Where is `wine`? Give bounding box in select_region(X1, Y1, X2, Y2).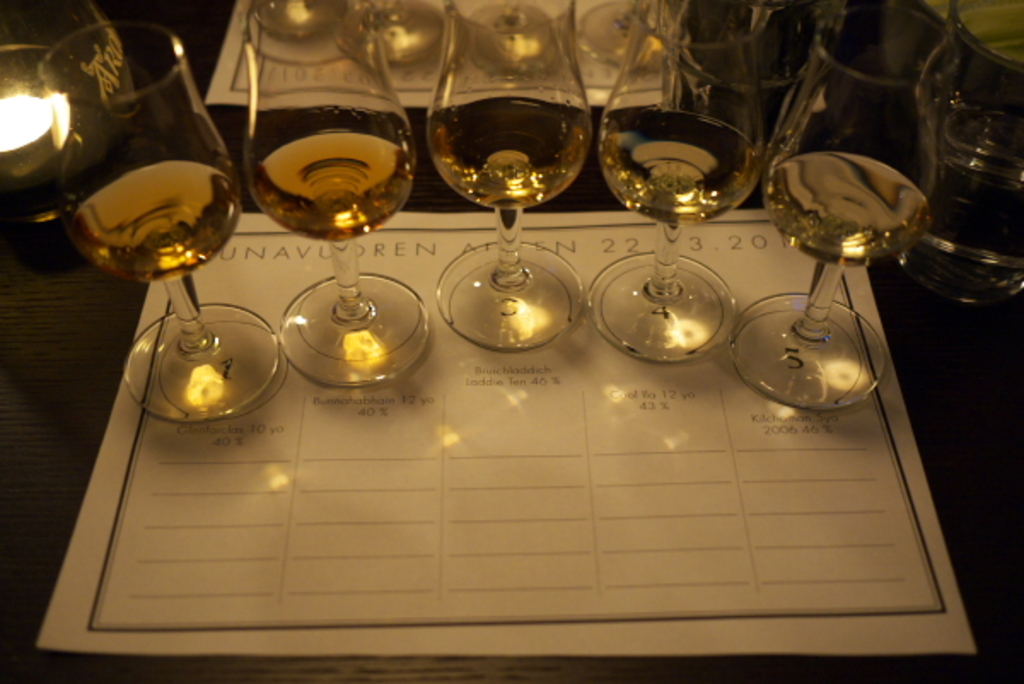
select_region(601, 116, 756, 222).
